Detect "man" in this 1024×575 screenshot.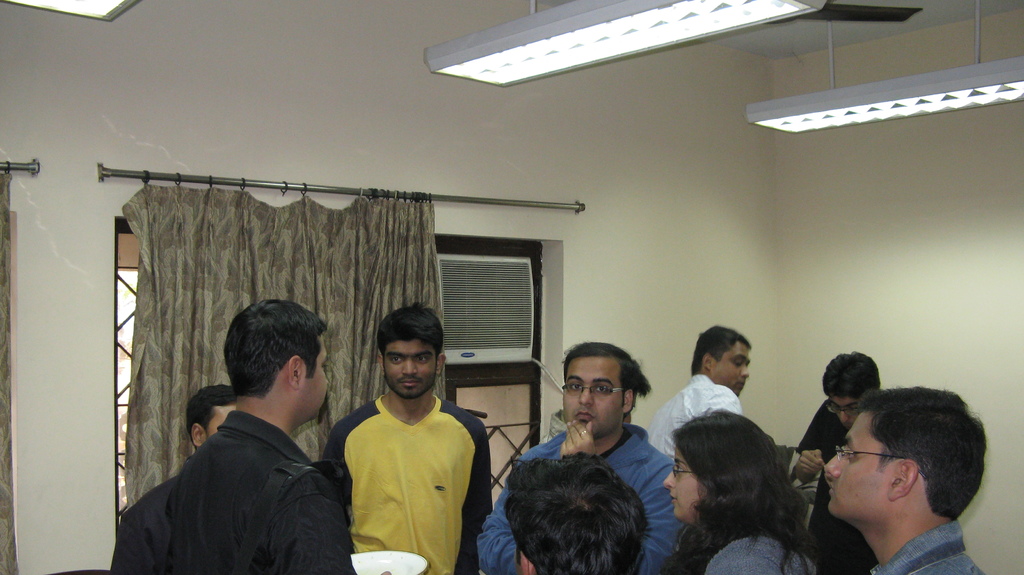
Detection: bbox=[476, 343, 685, 574].
